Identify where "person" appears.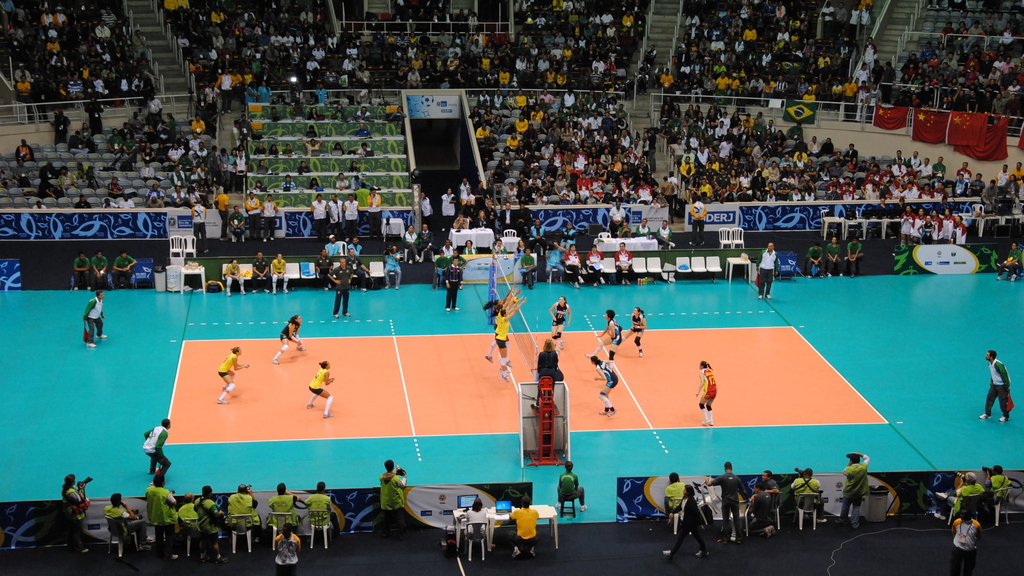
Appears at {"x1": 438, "y1": 186, "x2": 458, "y2": 229}.
